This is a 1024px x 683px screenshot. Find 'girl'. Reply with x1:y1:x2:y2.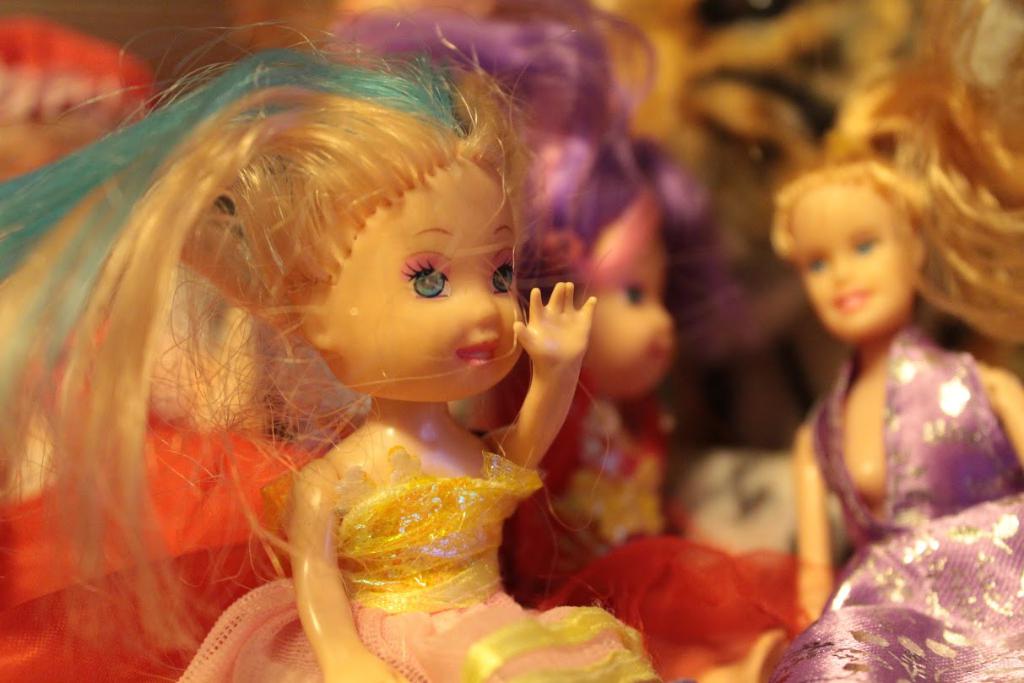
0:8:848:682.
